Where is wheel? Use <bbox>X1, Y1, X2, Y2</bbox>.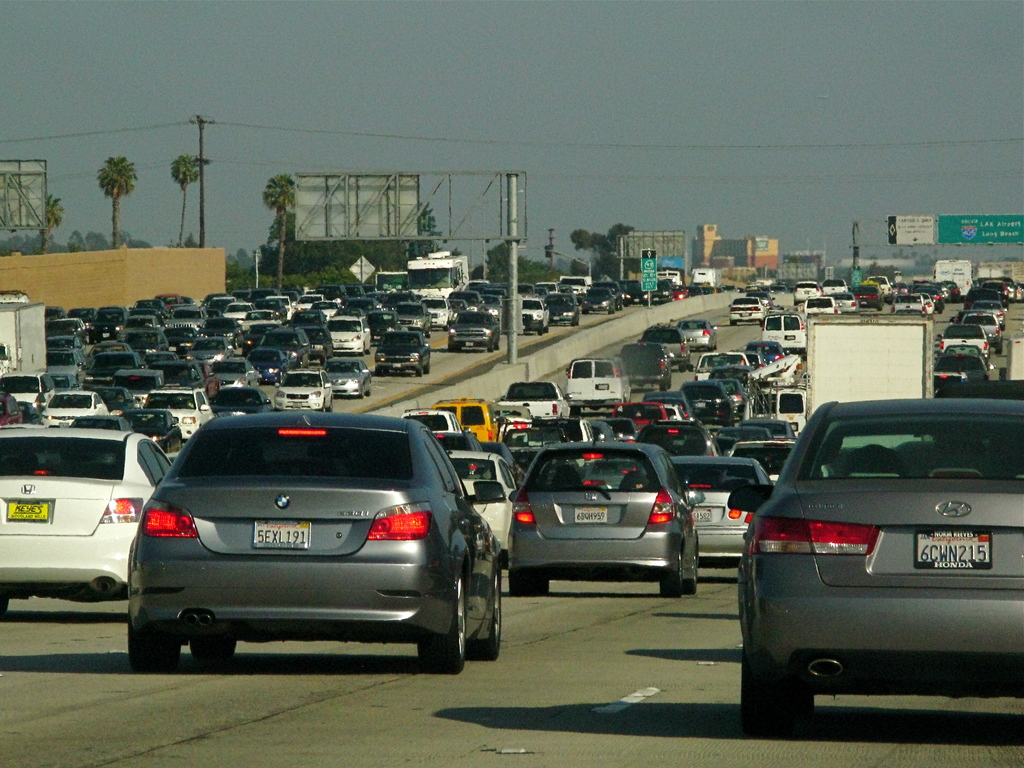
<bbox>738, 662, 815, 736</bbox>.
